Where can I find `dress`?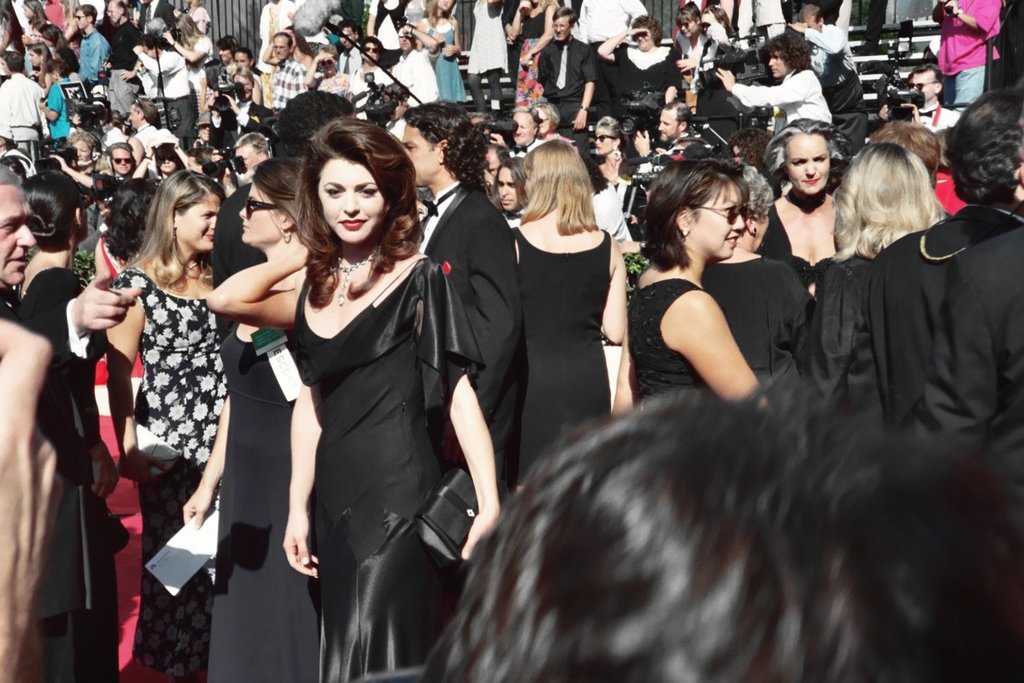
You can find it at rect(694, 254, 810, 383).
